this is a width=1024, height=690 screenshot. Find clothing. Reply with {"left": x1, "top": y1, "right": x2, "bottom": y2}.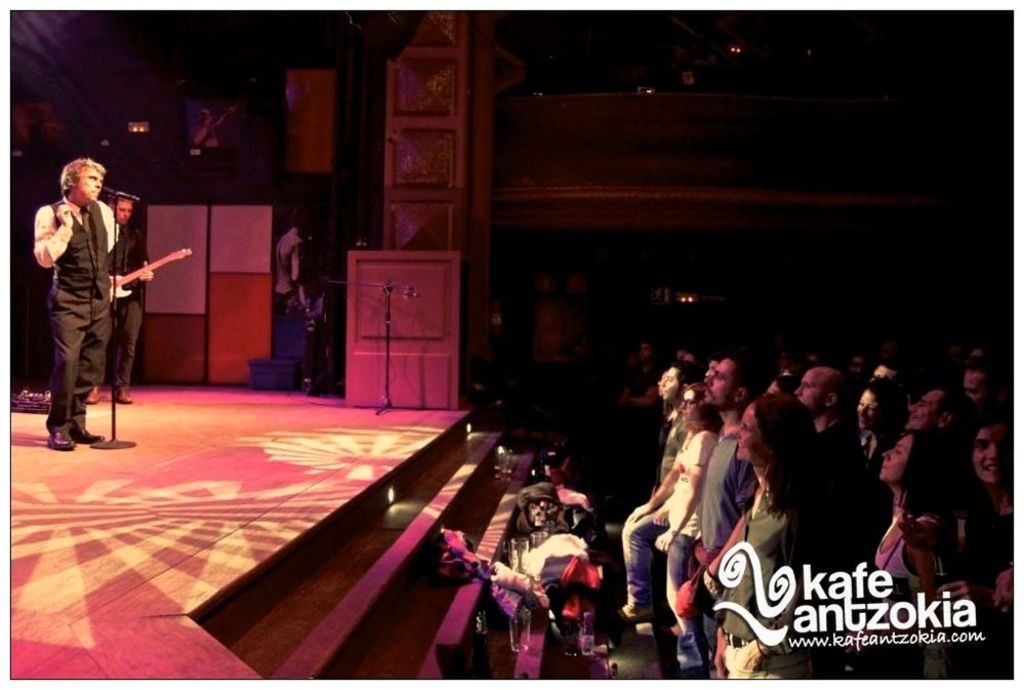
{"left": 108, "top": 215, "right": 146, "bottom": 393}.
